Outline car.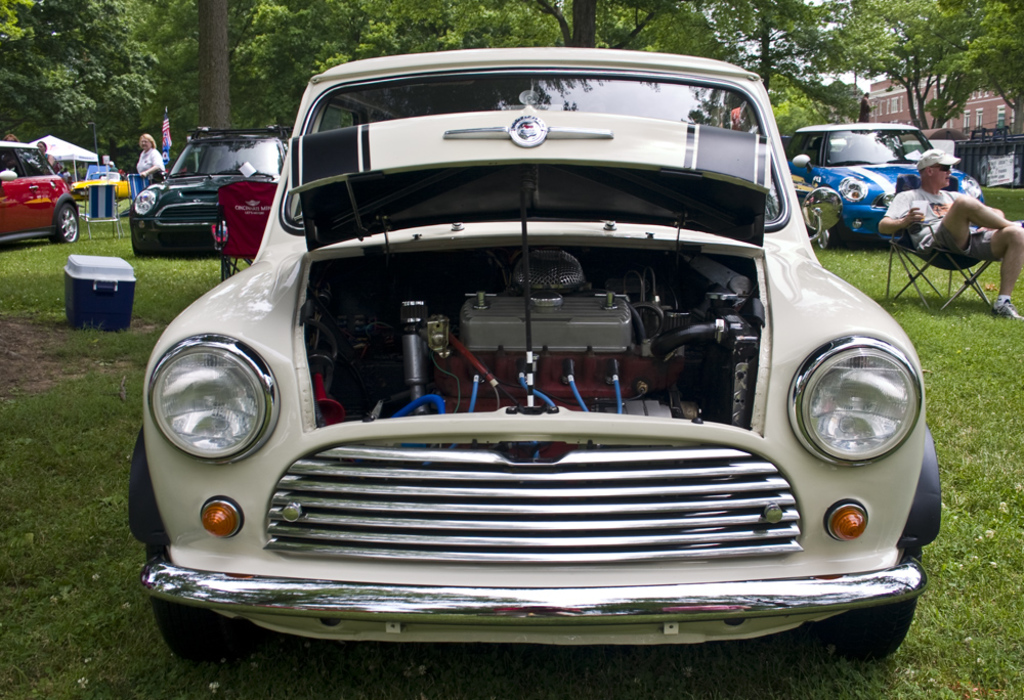
Outline: box=[127, 49, 944, 664].
